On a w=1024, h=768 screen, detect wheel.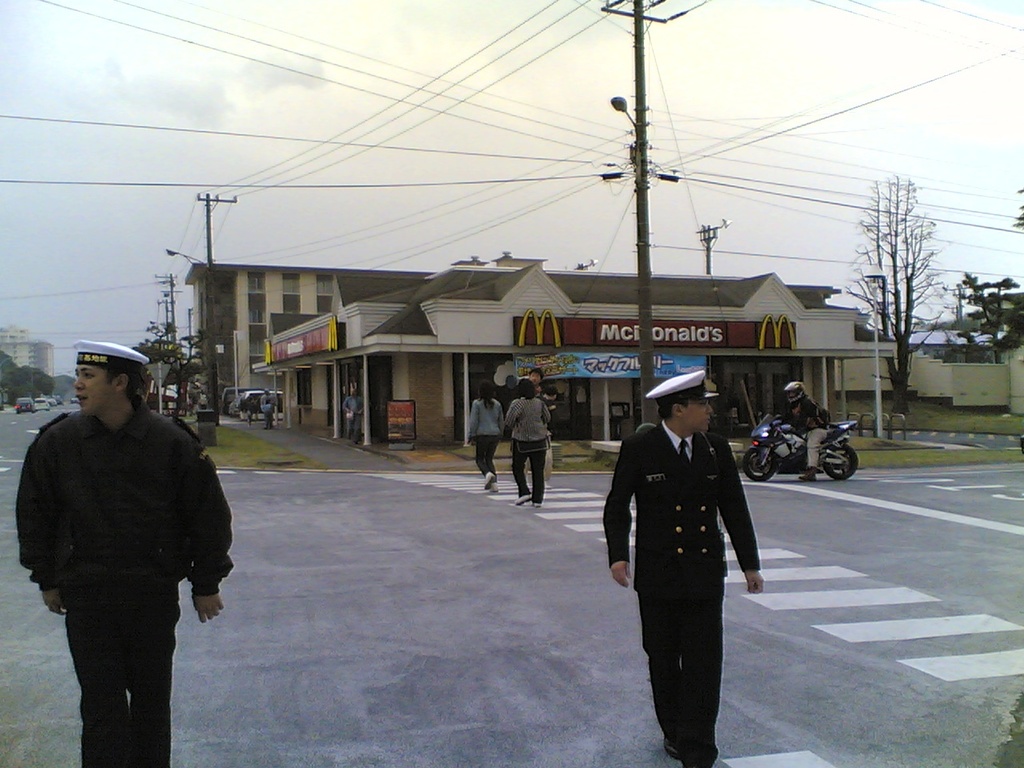
BBox(739, 446, 778, 485).
